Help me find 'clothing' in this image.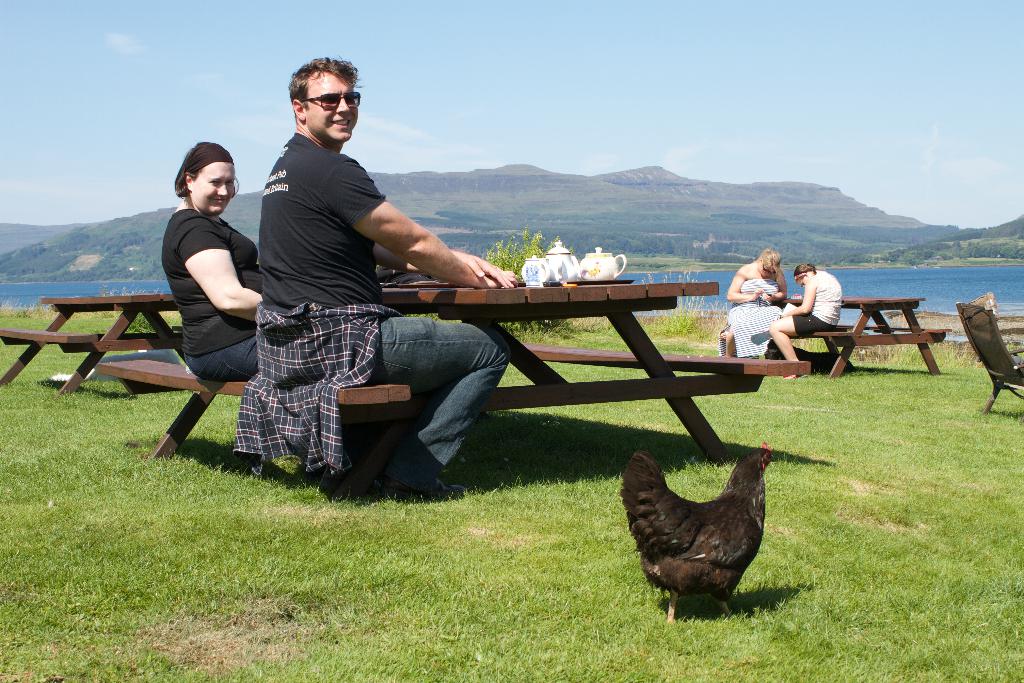
Found it: [left=162, top=210, right=263, bottom=383].
